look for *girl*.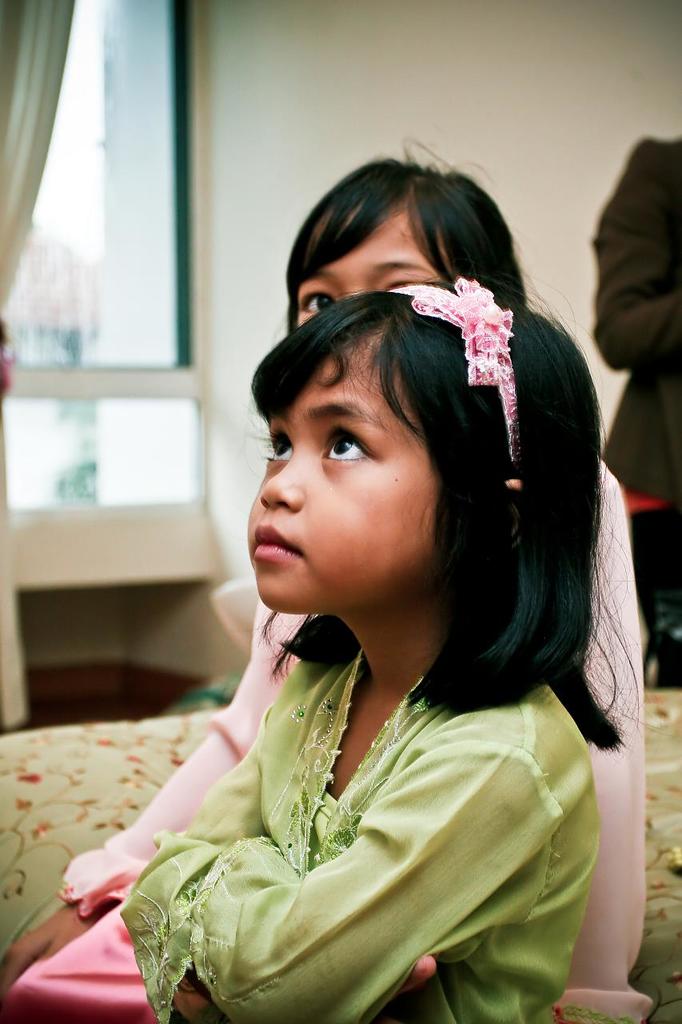
Found: bbox(115, 270, 644, 1023).
